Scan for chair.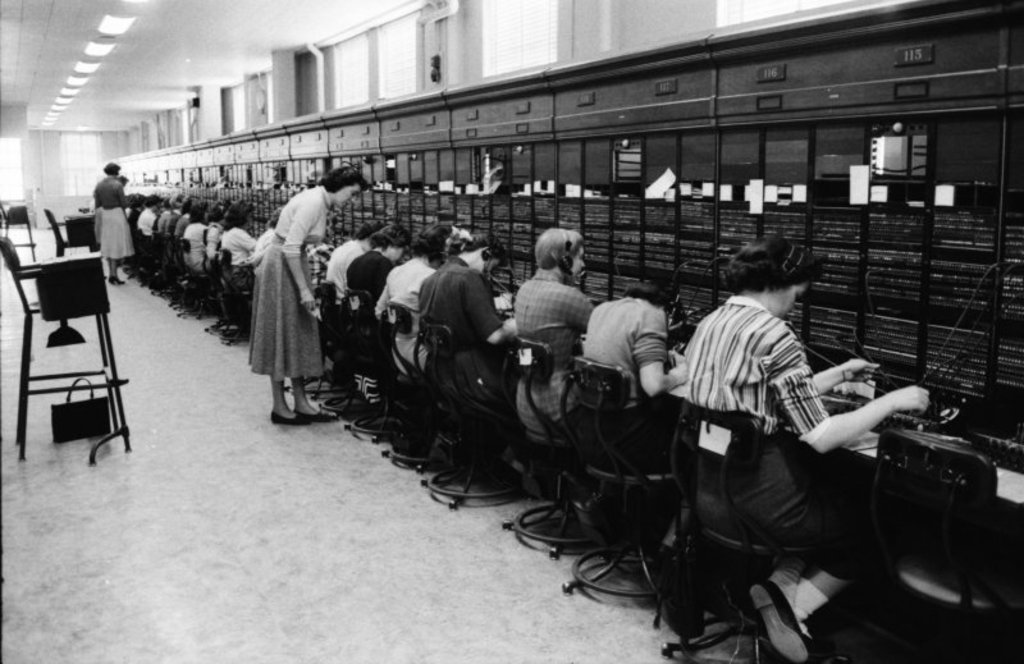
Scan result: (x1=826, y1=430, x2=1014, y2=663).
